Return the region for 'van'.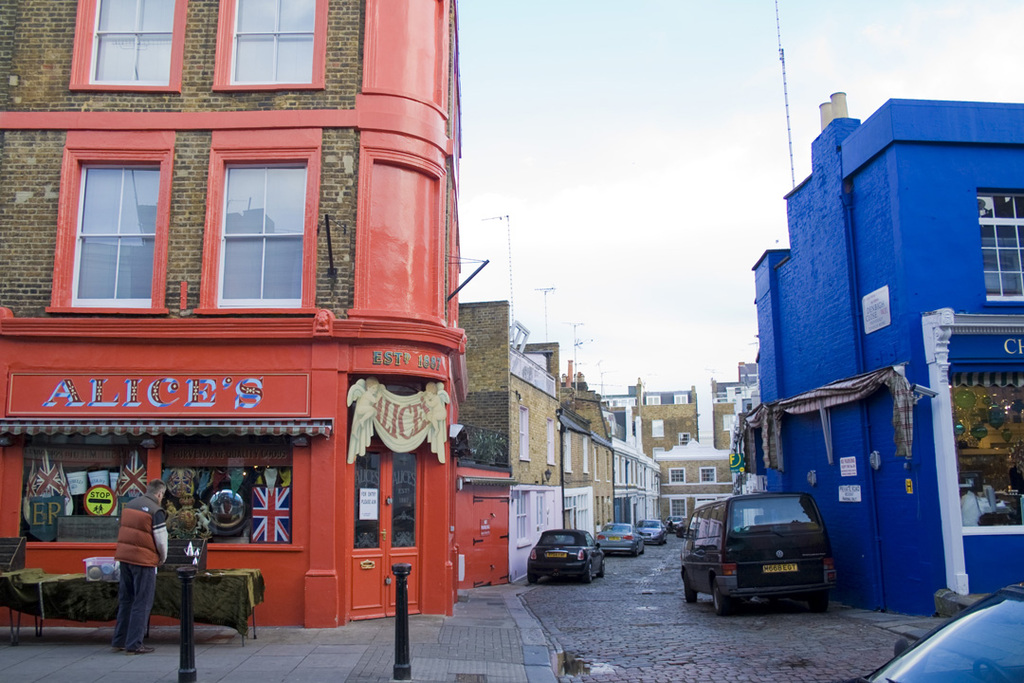
x1=679, y1=489, x2=843, y2=618.
